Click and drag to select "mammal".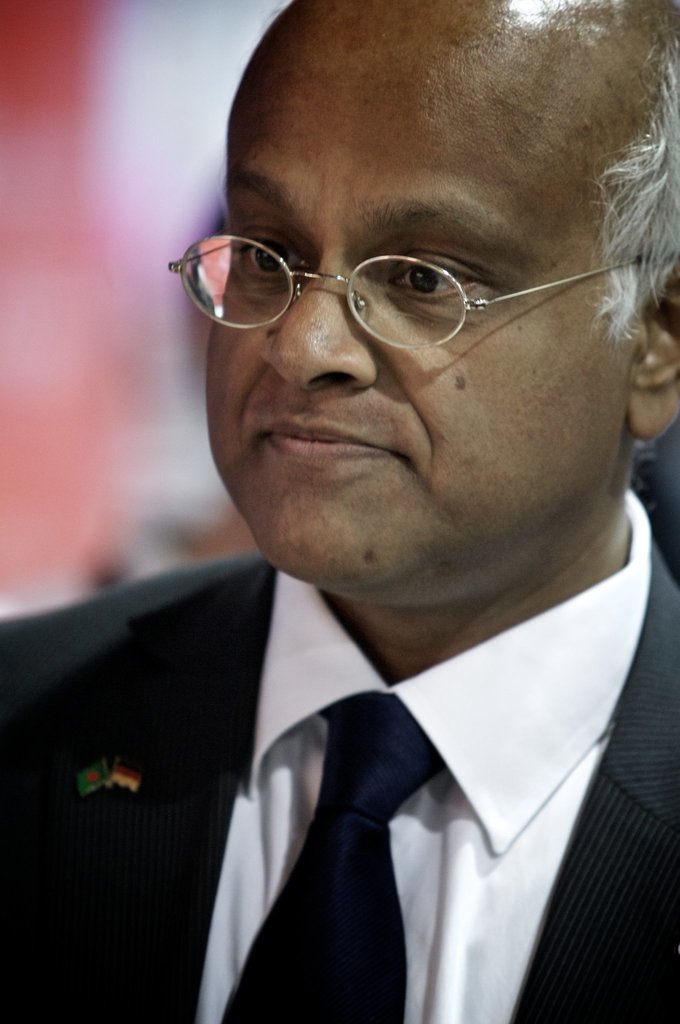
Selection: bbox=(38, 24, 679, 1023).
